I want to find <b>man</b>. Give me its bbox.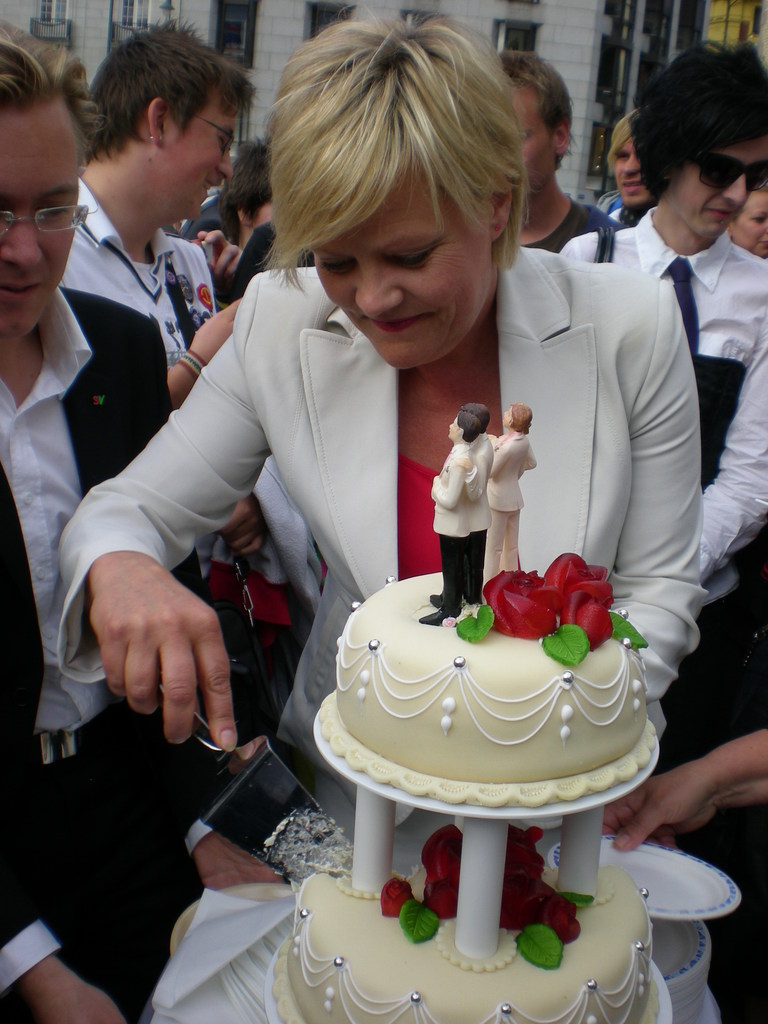
Rect(611, 106, 664, 227).
